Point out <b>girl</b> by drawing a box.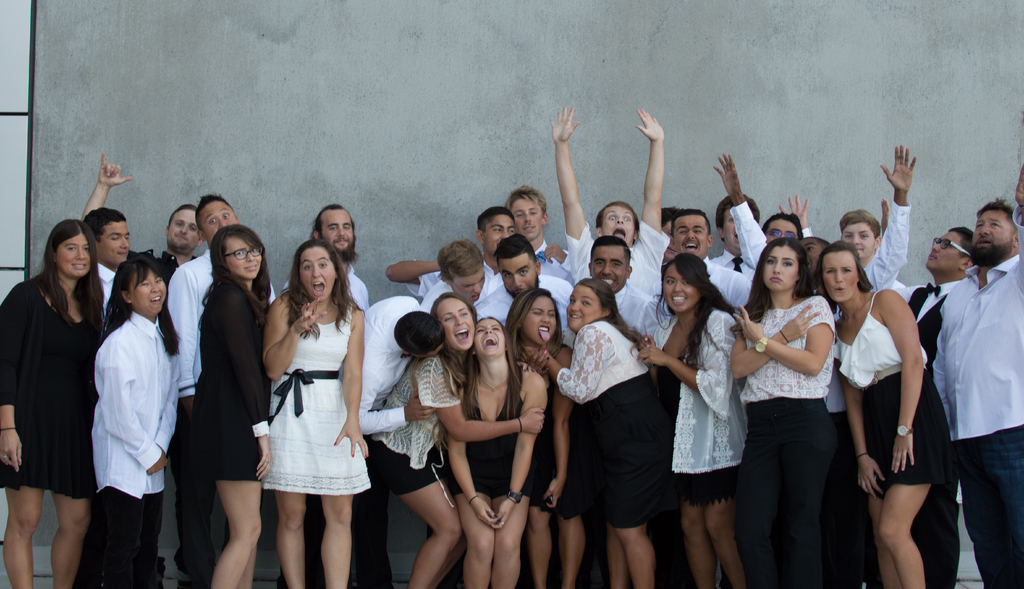
[734, 238, 838, 582].
